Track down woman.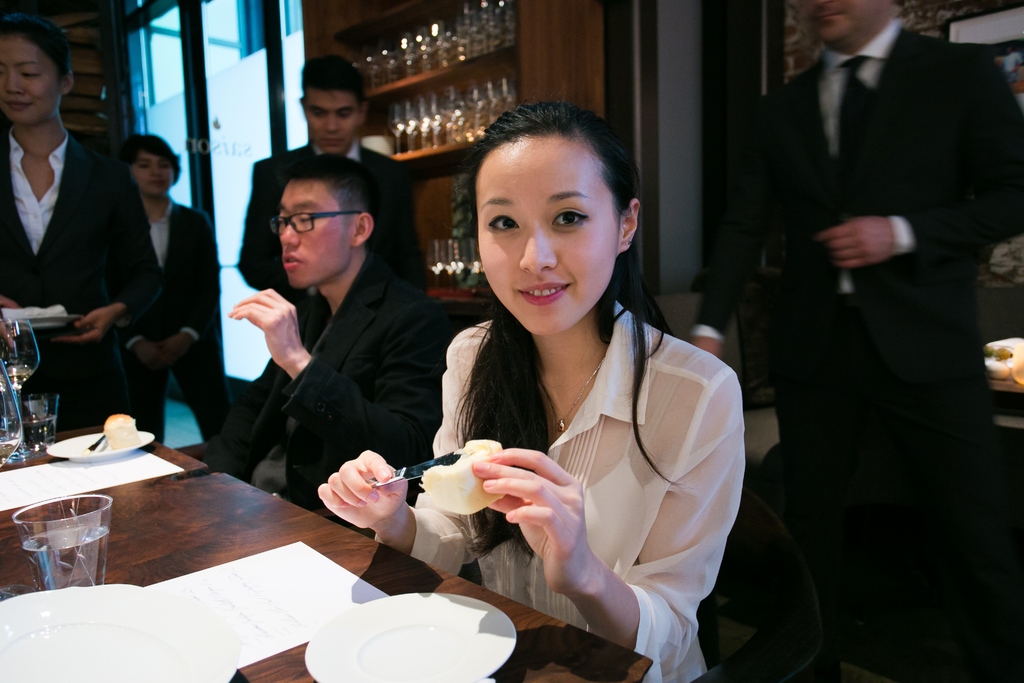
Tracked to box=[387, 102, 754, 666].
